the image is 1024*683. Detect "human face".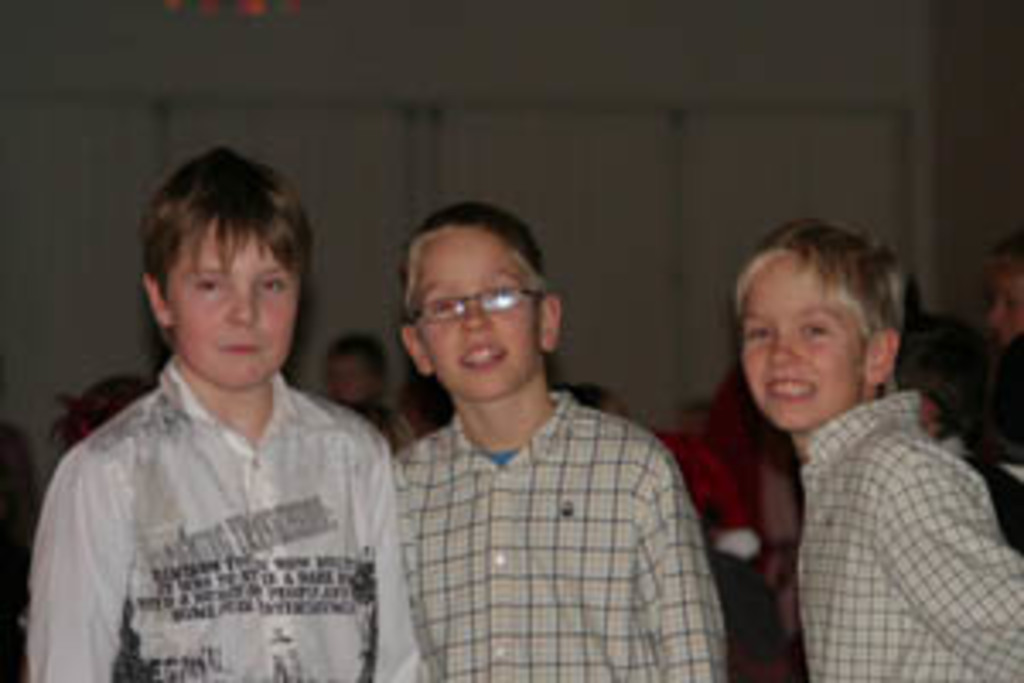
Detection: 983,266,1021,348.
